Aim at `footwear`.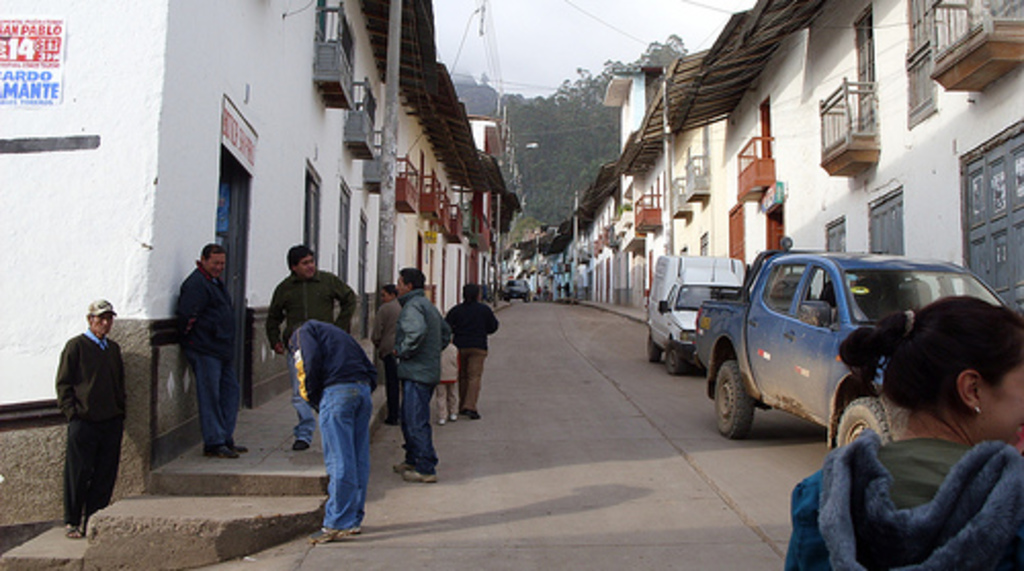
Aimed at bbox=(287, 438, 307, 446).
